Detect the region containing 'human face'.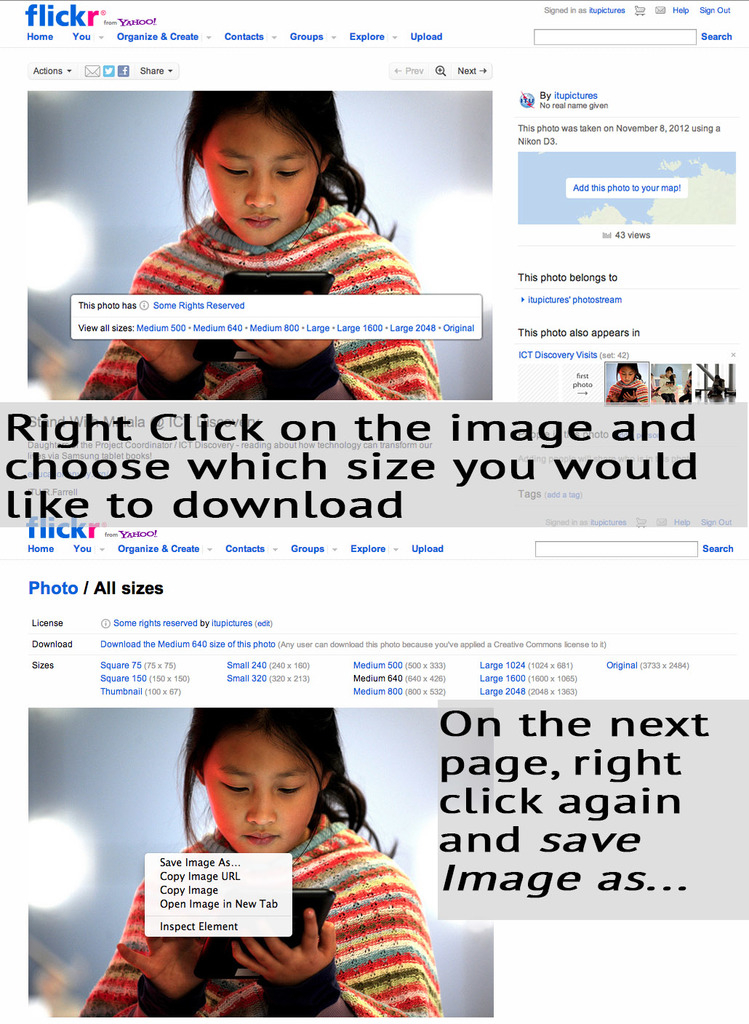
BBox(202, 729, 323, 850).
